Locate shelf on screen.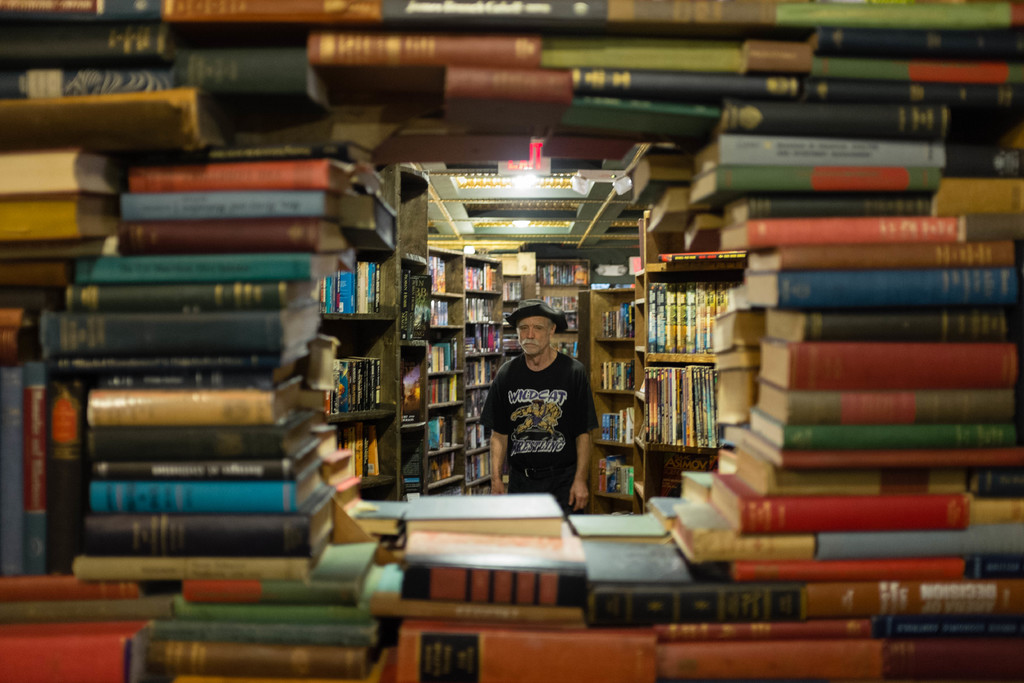
On screen at (left=423, top=454, right=470, bottom=499).
